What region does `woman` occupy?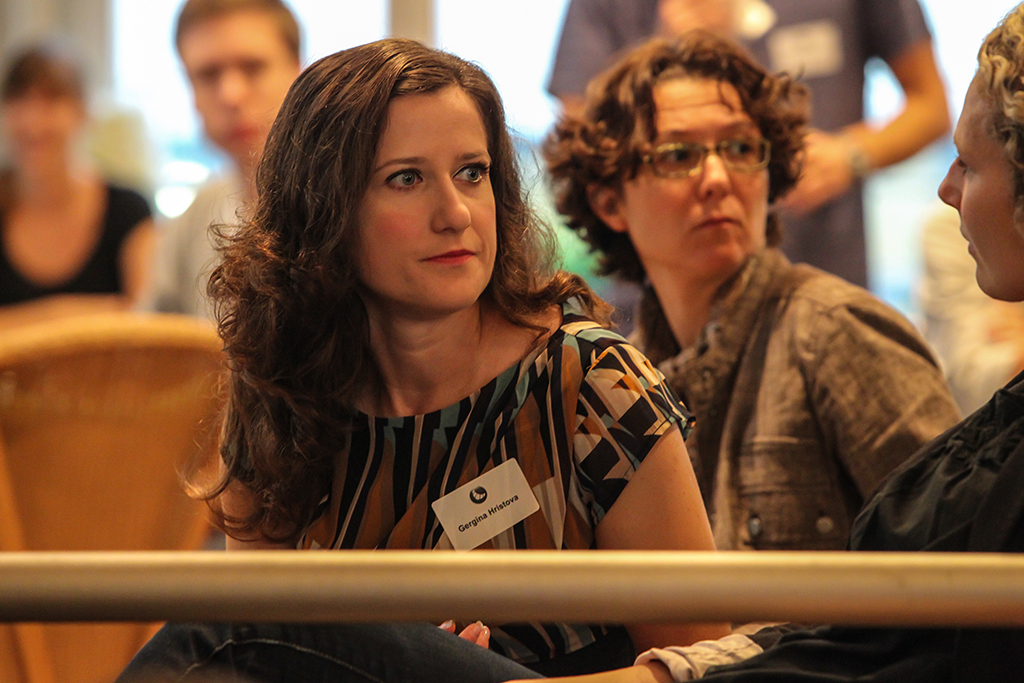
<bbox>0, 47, 152, 325</bbox>.
